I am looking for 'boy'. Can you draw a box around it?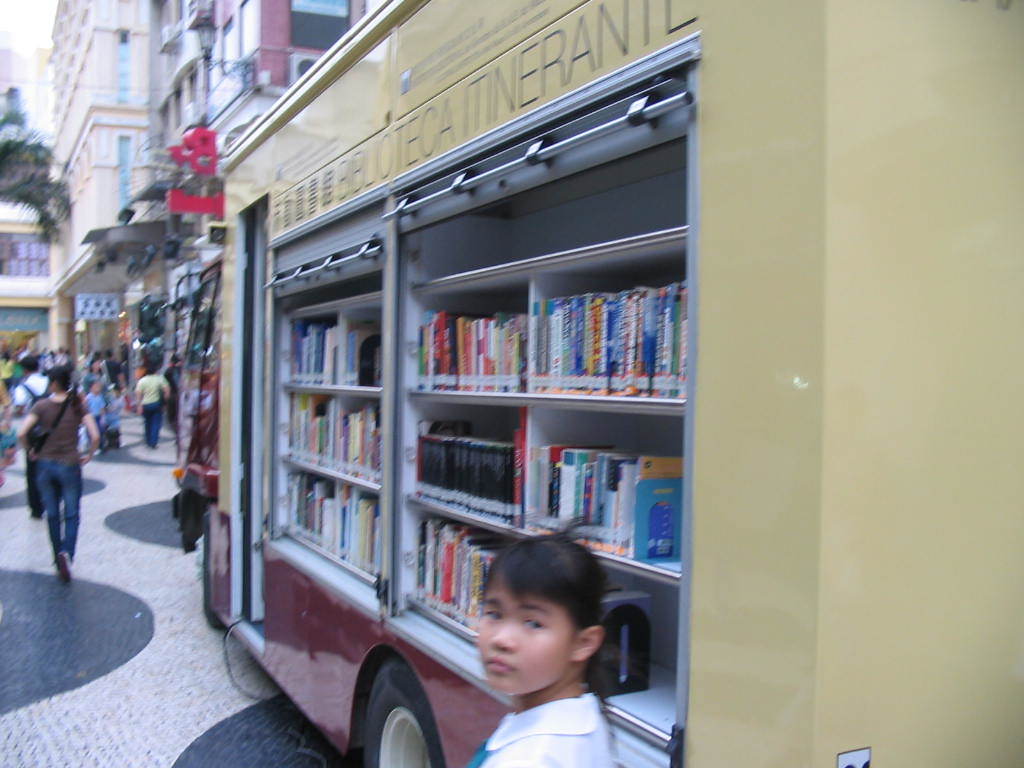
Sure, the bounding box is [433, 550, 638, 751].
